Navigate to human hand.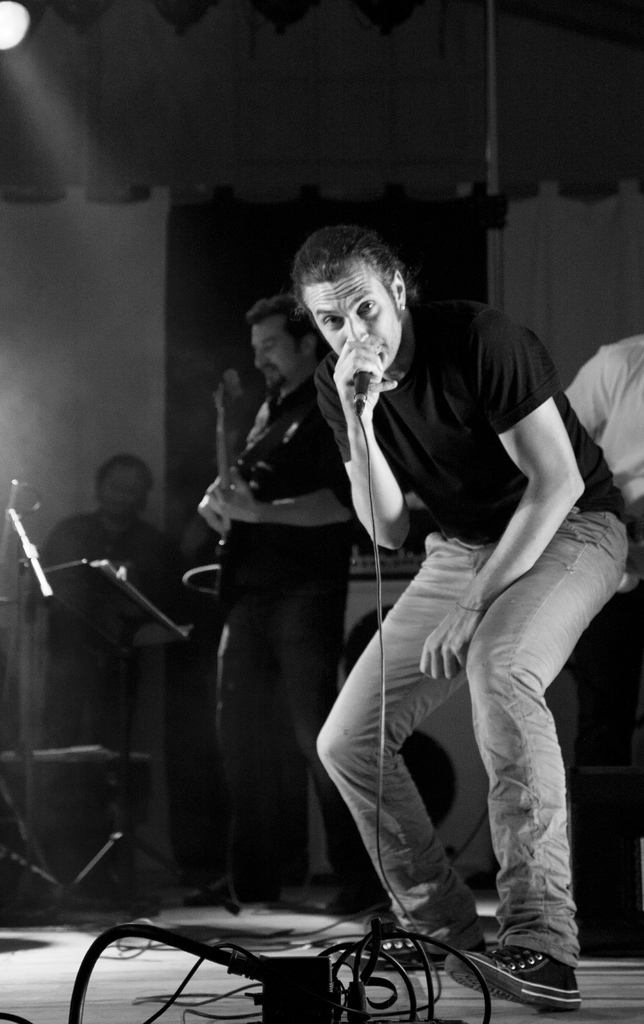
Navigation target: 419:612:495:691.
